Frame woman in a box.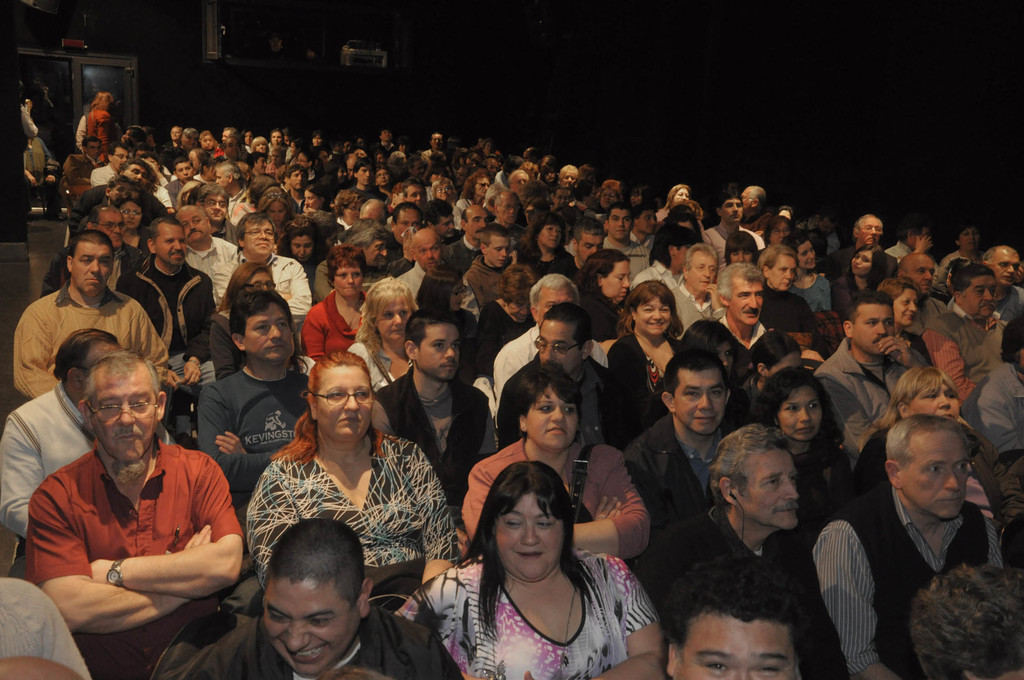
753 360 863 560.
